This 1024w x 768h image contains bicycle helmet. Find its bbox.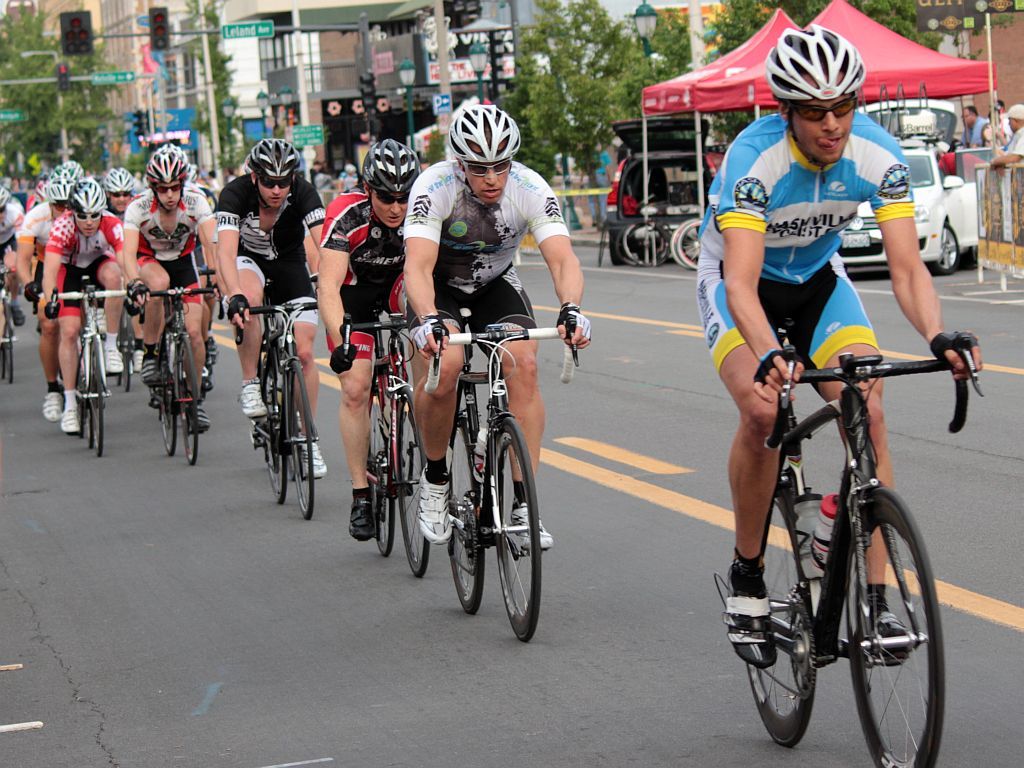
l=107, t=166, r=134, b=187.
